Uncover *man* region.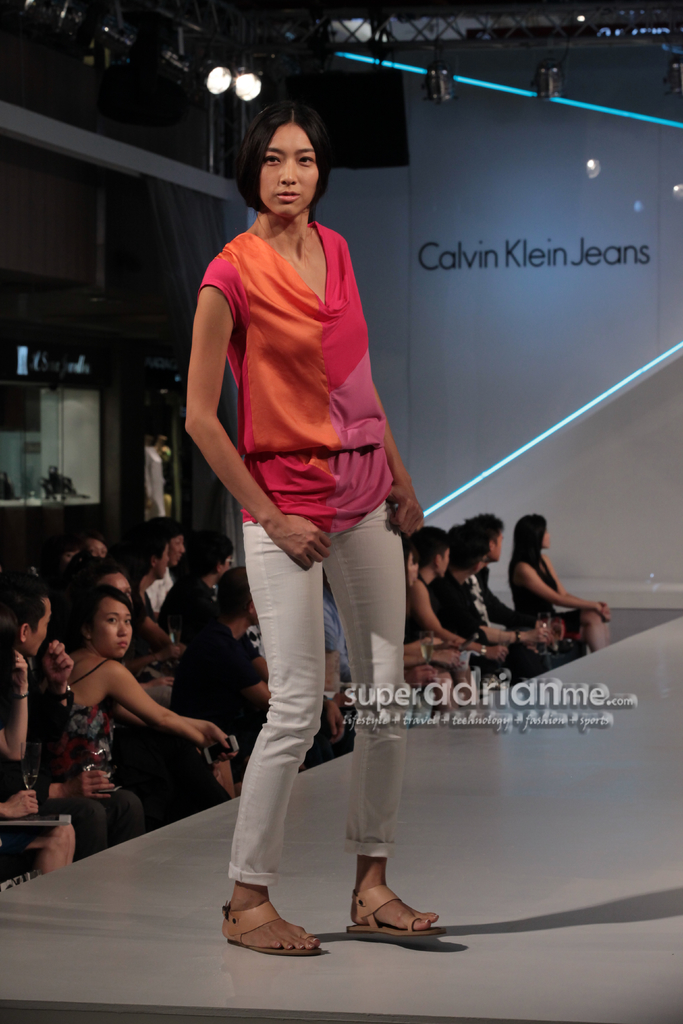
Uncovered: left=406, top=525, right=514, bottom=689.
